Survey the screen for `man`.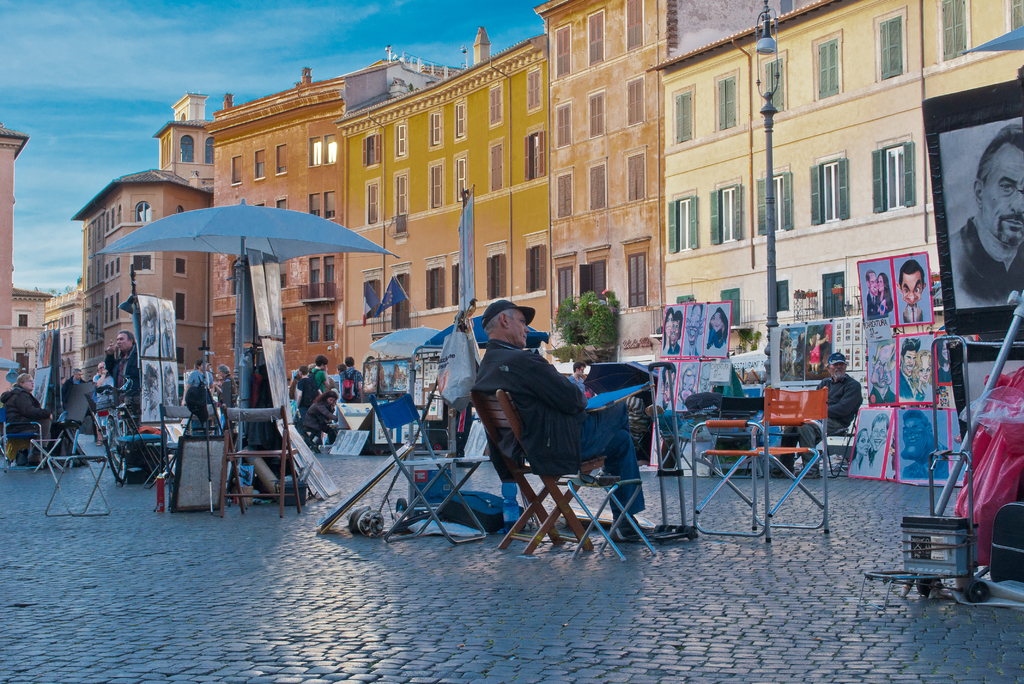
Survey found: 680,308,703,358.
